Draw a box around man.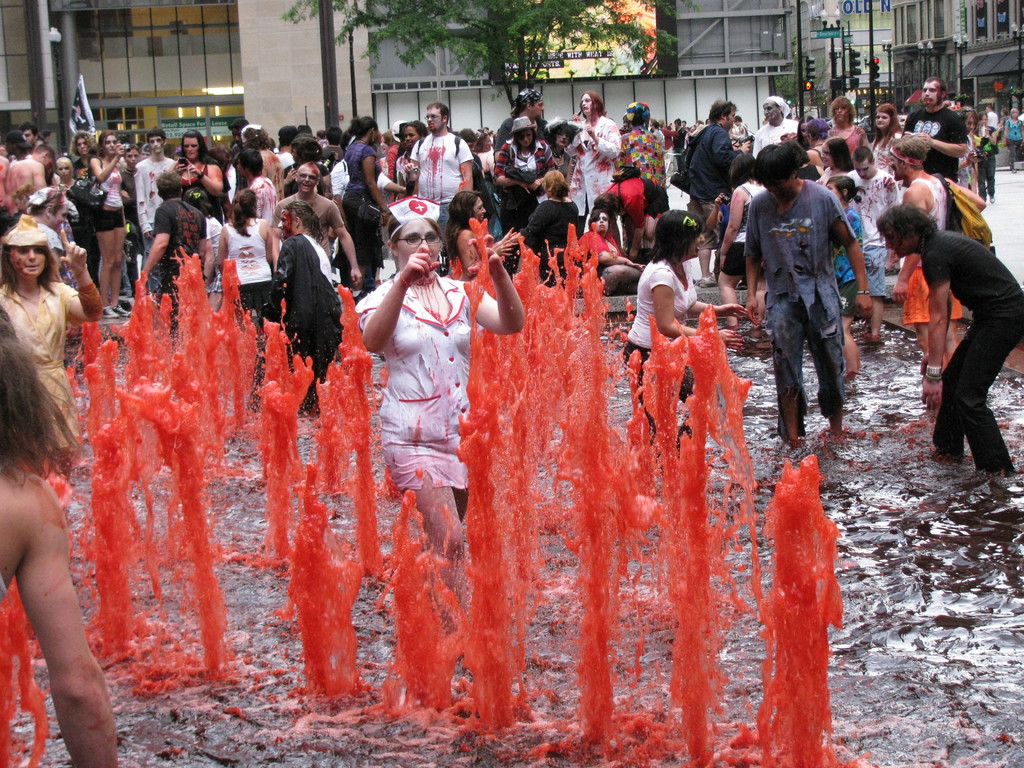
<bbox>492, 88, 552, 159</bbox>.
